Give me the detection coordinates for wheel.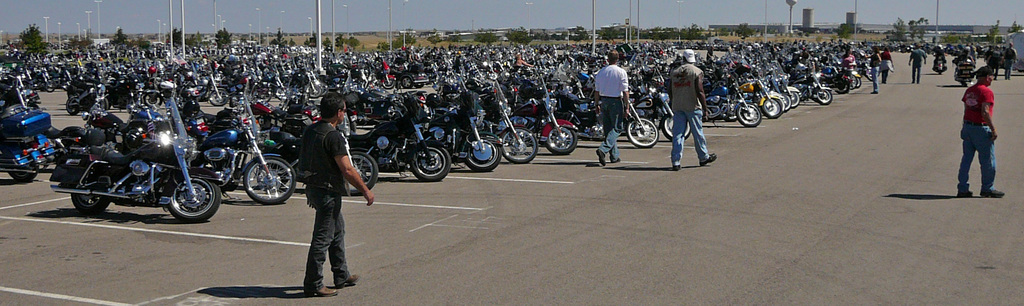
[775,97,783,113].
